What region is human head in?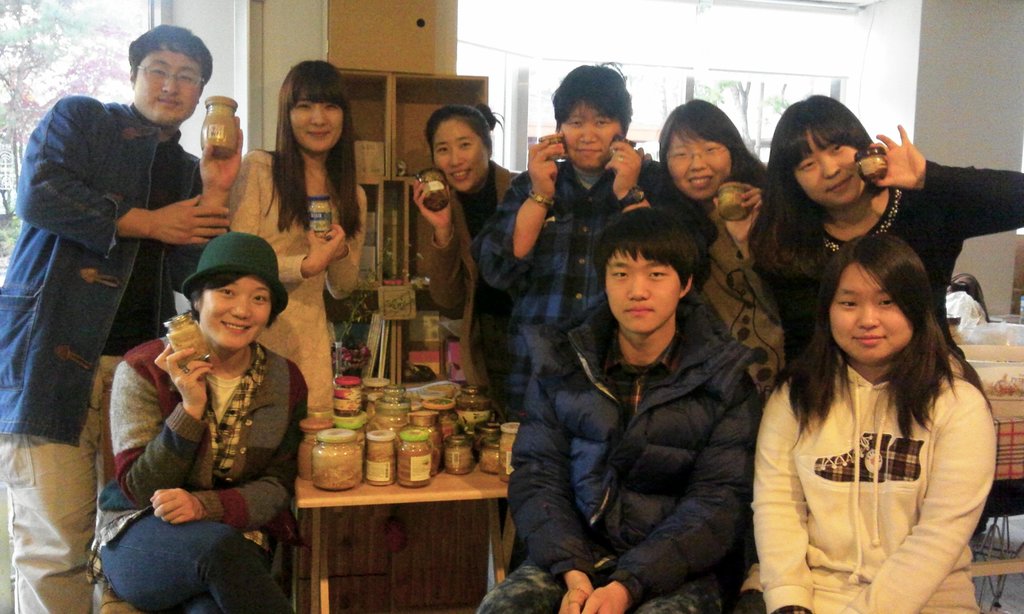
276, 63, 351, 156.
